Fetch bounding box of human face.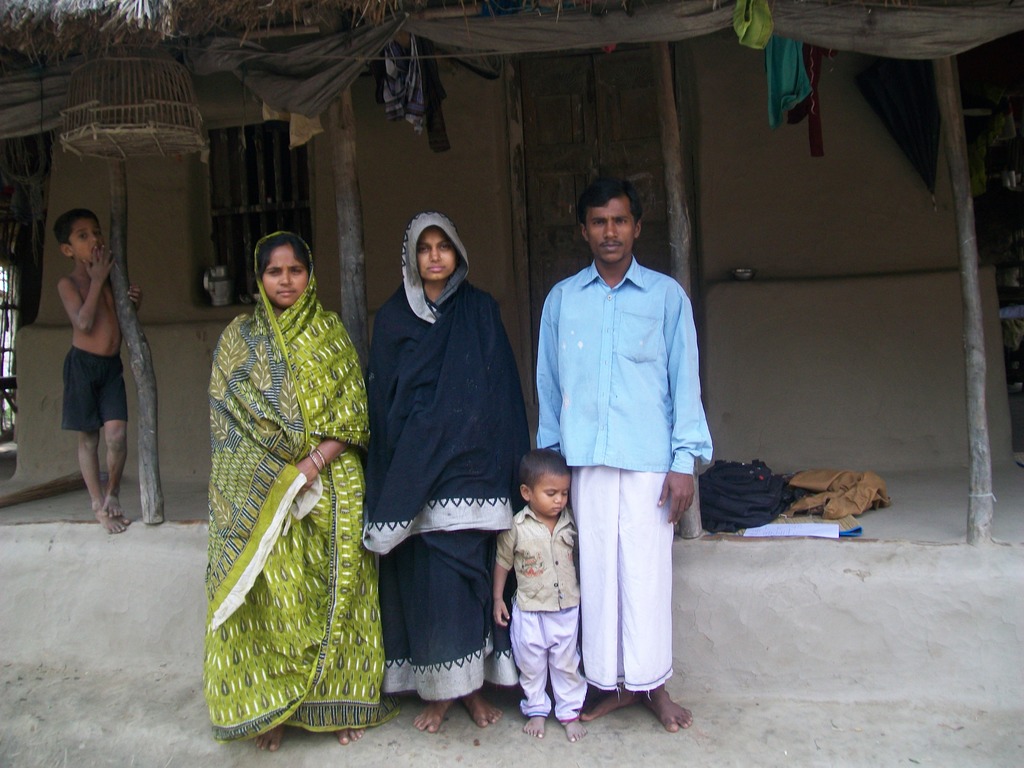
Bbox: bbox(585, 196, 636, 264).
